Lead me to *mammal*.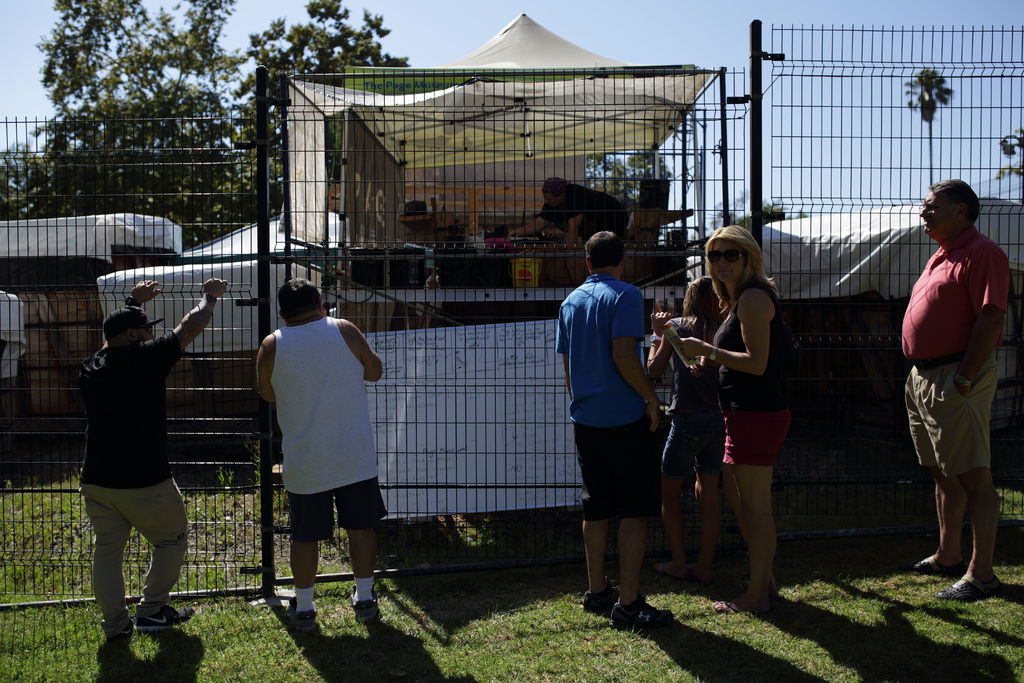
Lead to rect(75, 280, 228, 641).
